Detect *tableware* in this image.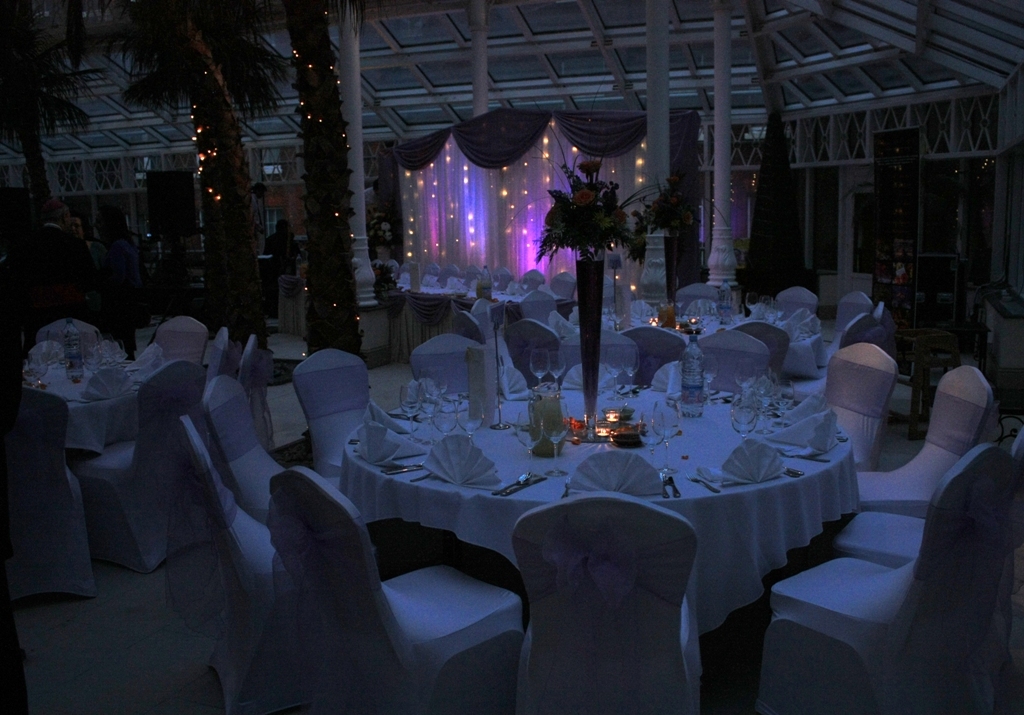
Detection: Rect(778, 446, 830, 464).
